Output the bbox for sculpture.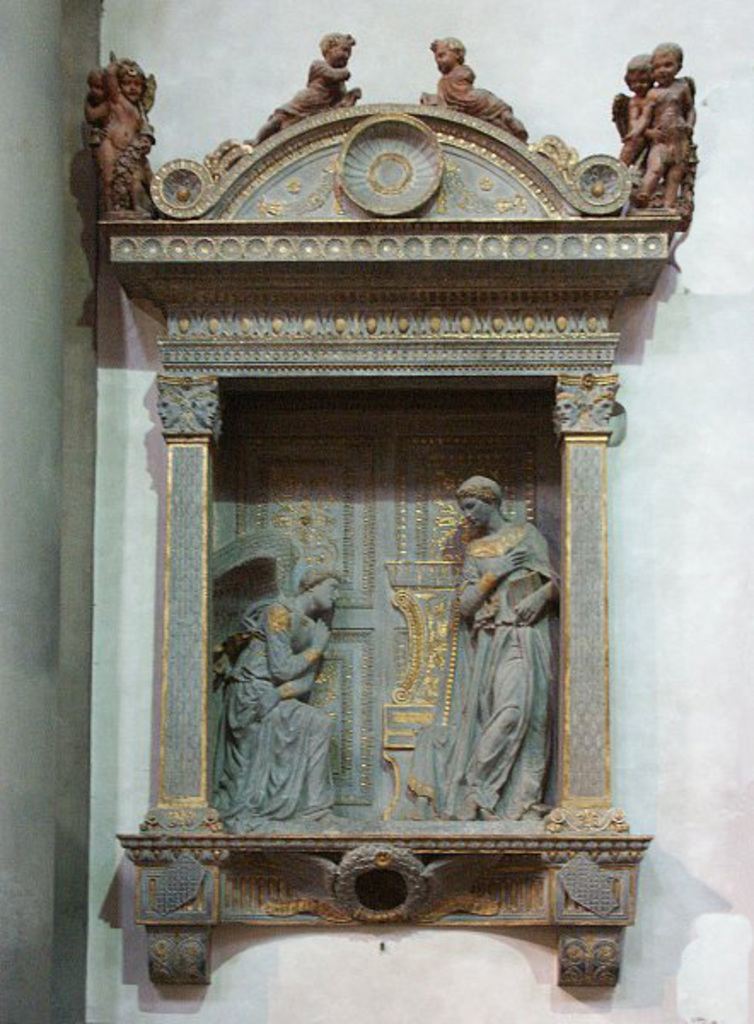
(246,27,360,145).
